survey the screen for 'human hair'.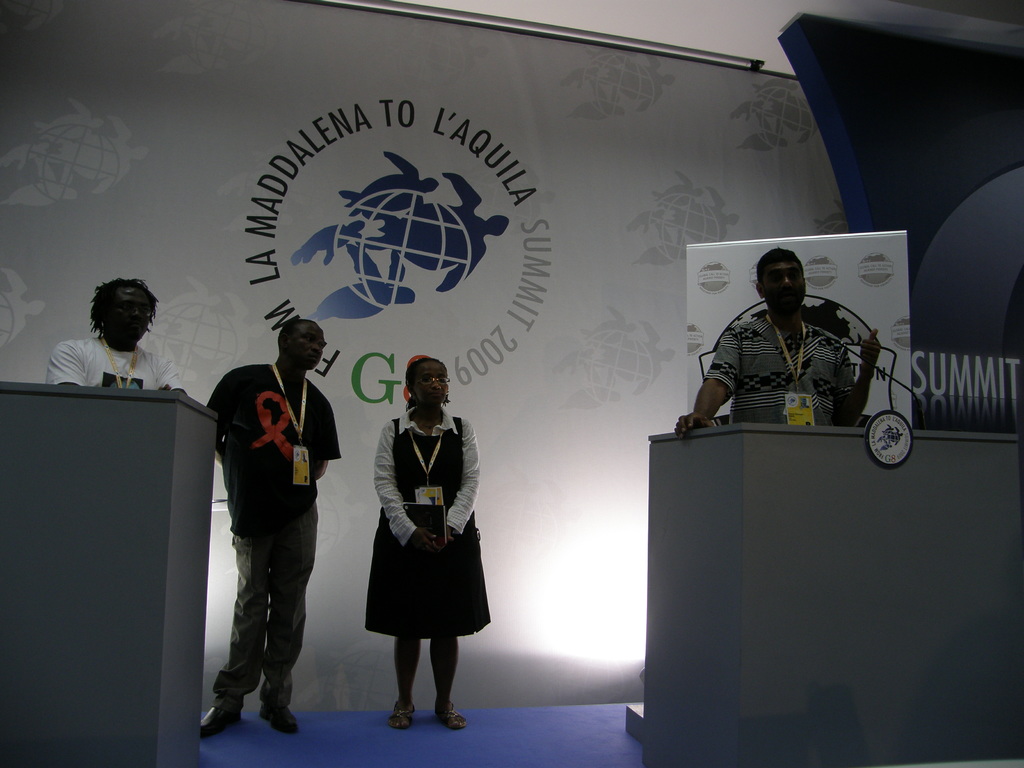
Survey found: {"x1": 758, "y1": 244, "x2": 804, "y2": 279}.
